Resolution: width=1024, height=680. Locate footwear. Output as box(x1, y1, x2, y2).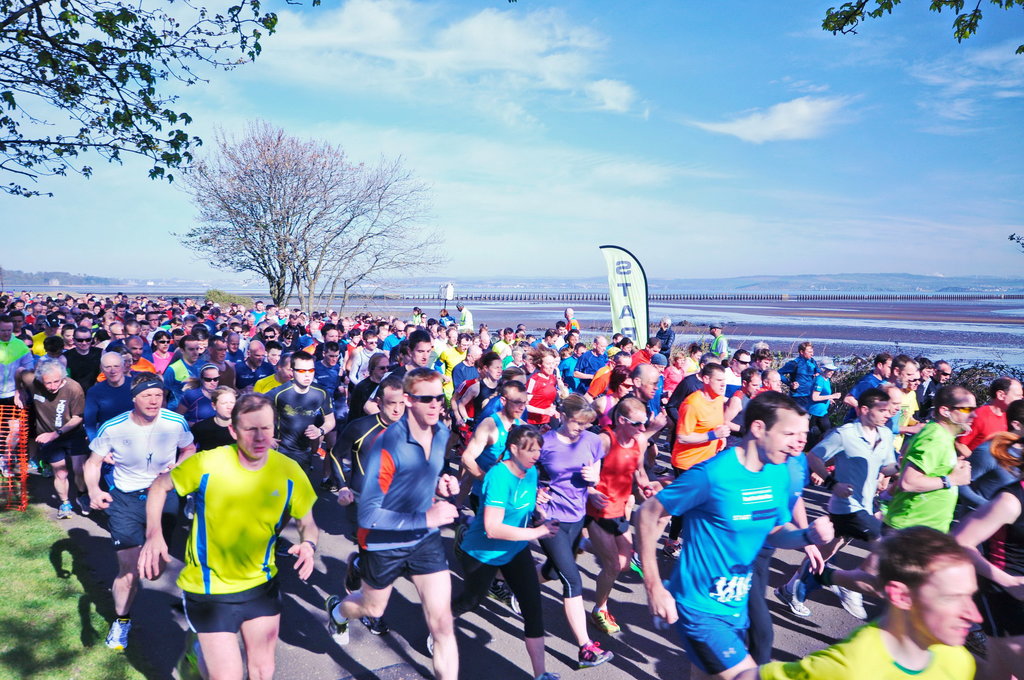
box(592, 605, 622, 634).
